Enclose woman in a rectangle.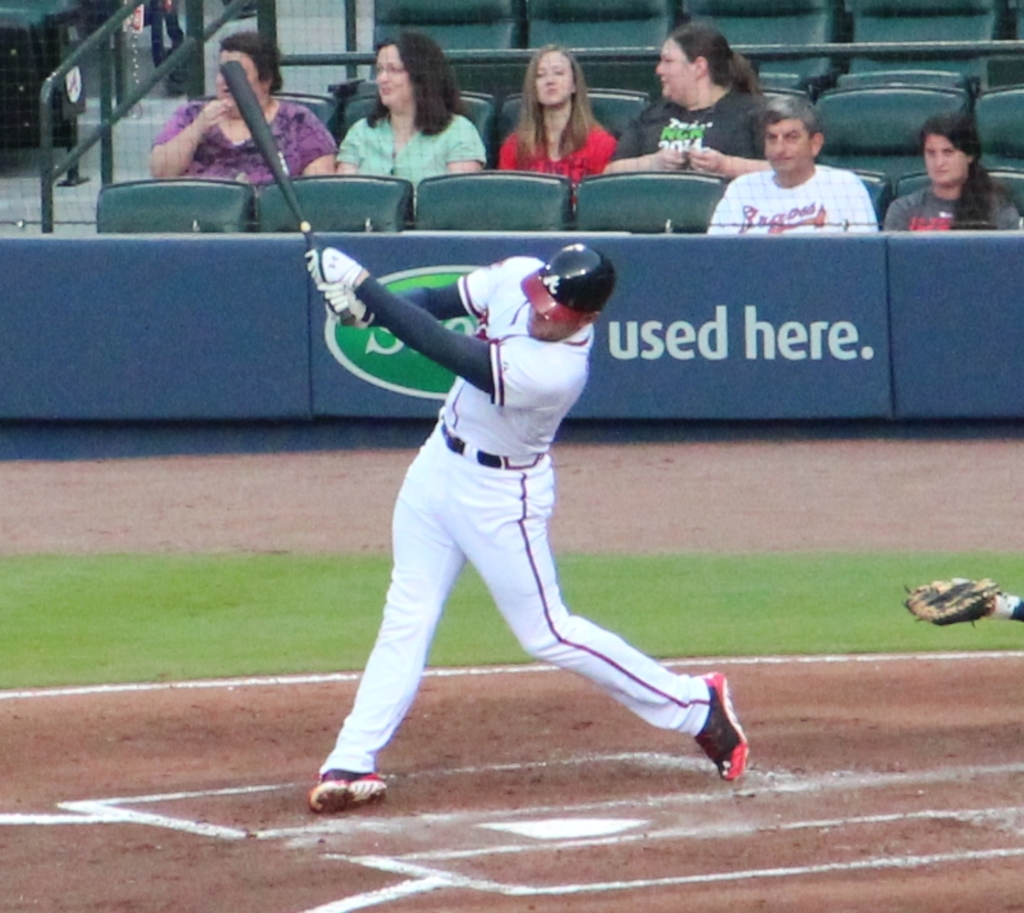
left=148, top=32, right=334, bottom=200.
